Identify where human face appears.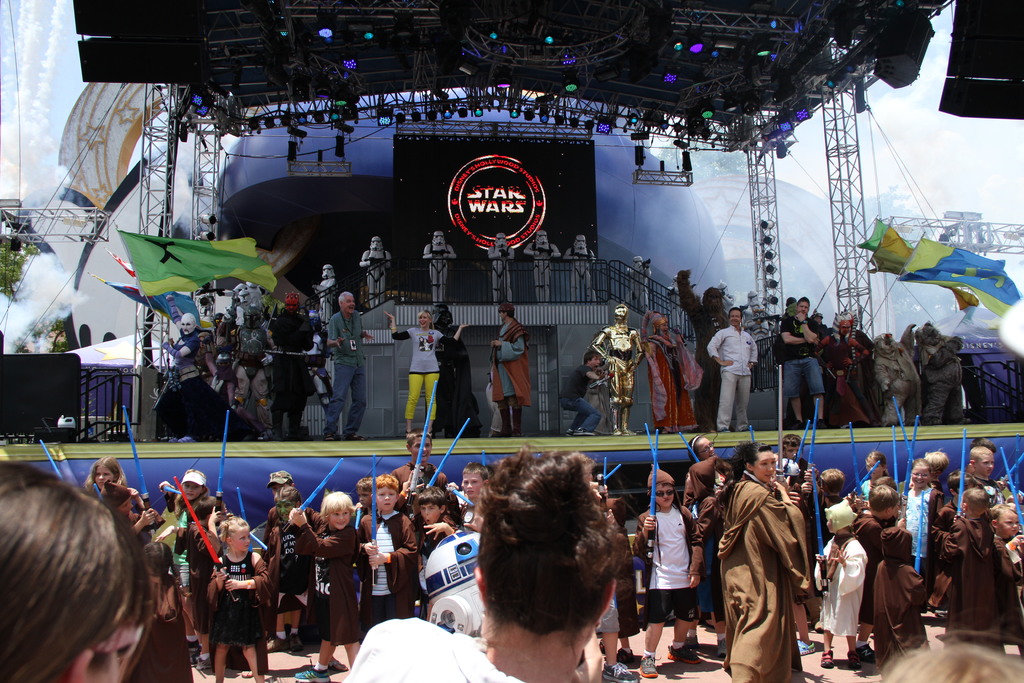
Appears at 867/459/884/476.
